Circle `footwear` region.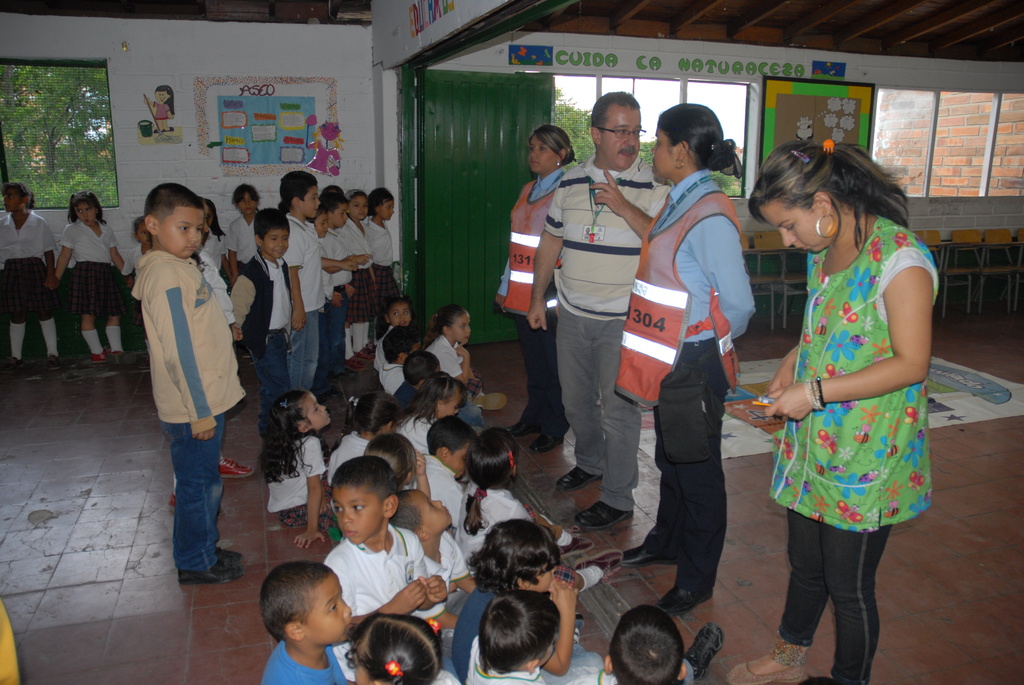
Region: <bbox>508, 417, 540, 438</bbox>.
